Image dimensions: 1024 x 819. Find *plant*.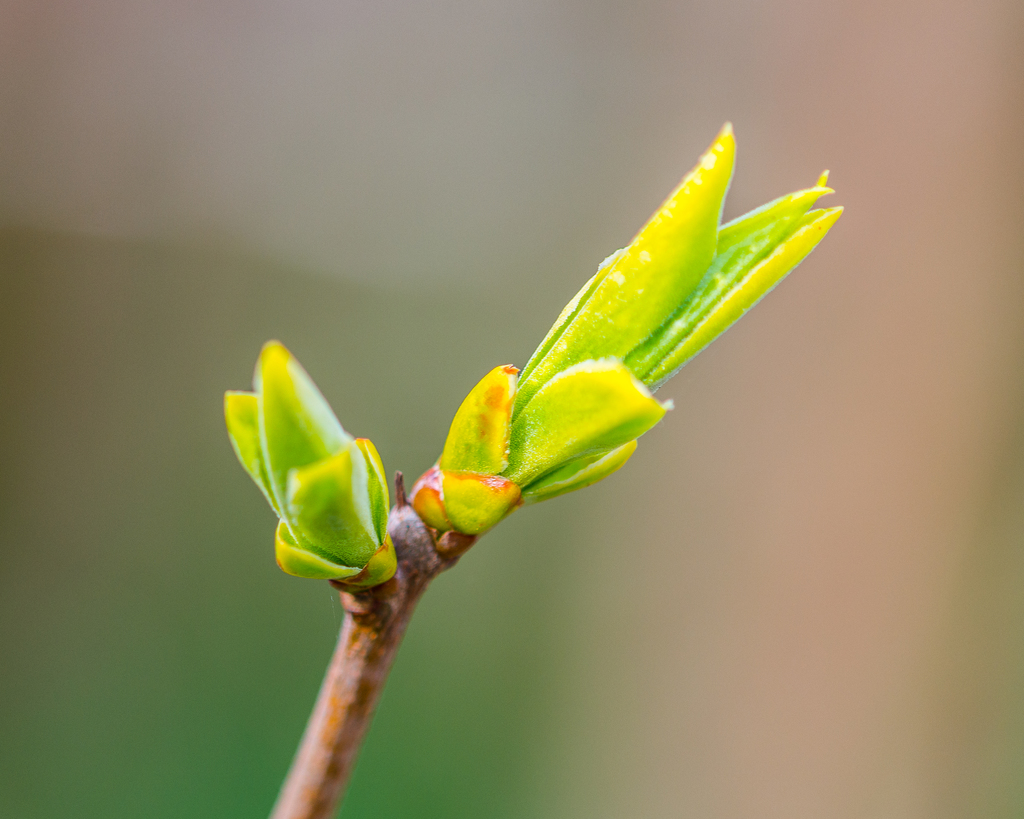
left=218, top=111, right=851, bottom=818.
